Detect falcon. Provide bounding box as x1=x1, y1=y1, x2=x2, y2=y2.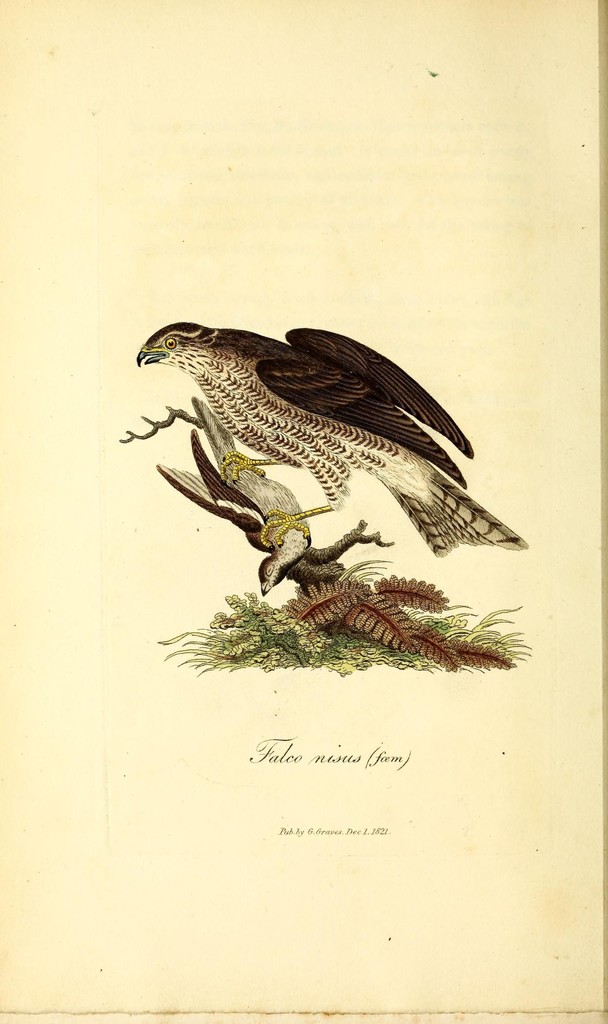
x1=132, y1=317, x2=522, y2=562.
